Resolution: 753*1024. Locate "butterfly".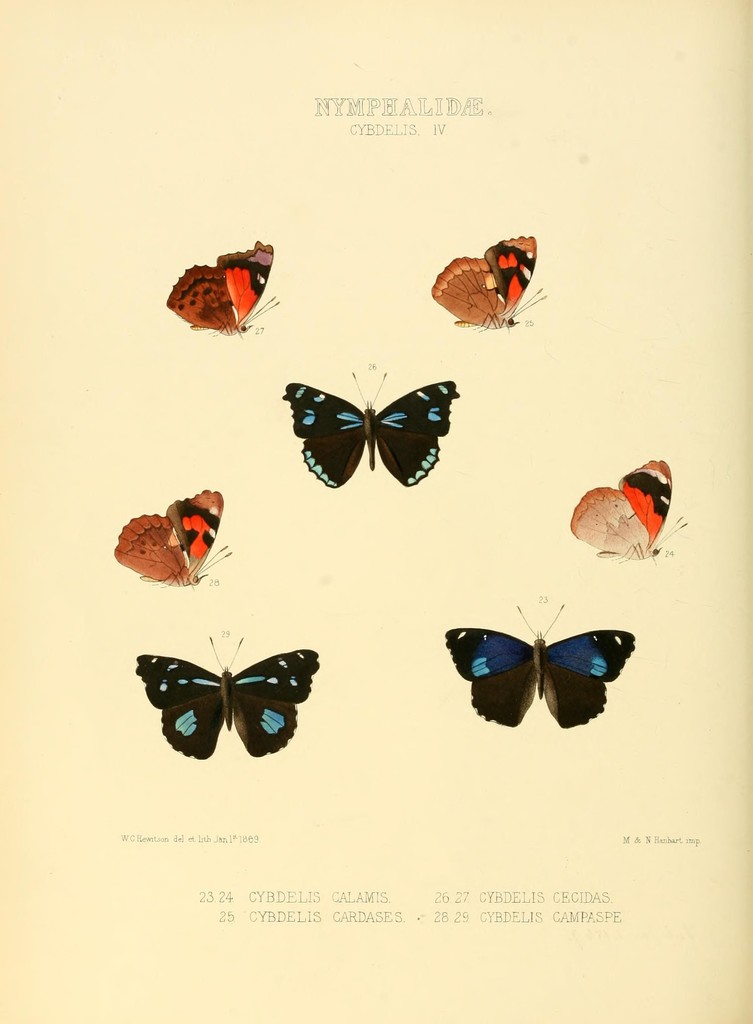
bbox=(568, 454, 681, 560).
